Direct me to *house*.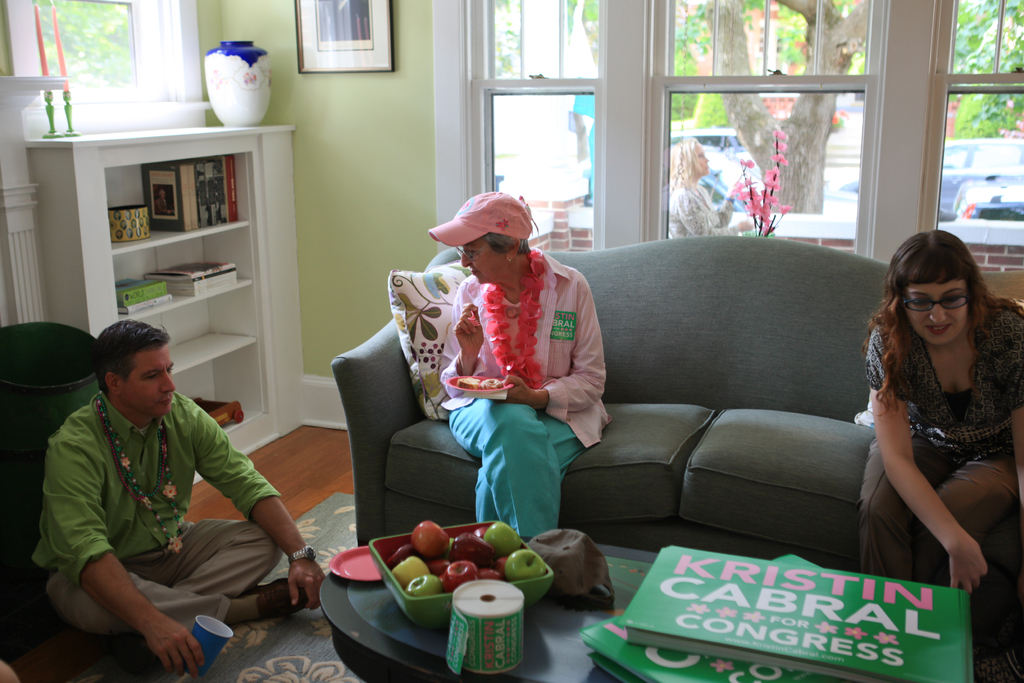
Direction: left=0, top=0, right=1023, bottom=682.
